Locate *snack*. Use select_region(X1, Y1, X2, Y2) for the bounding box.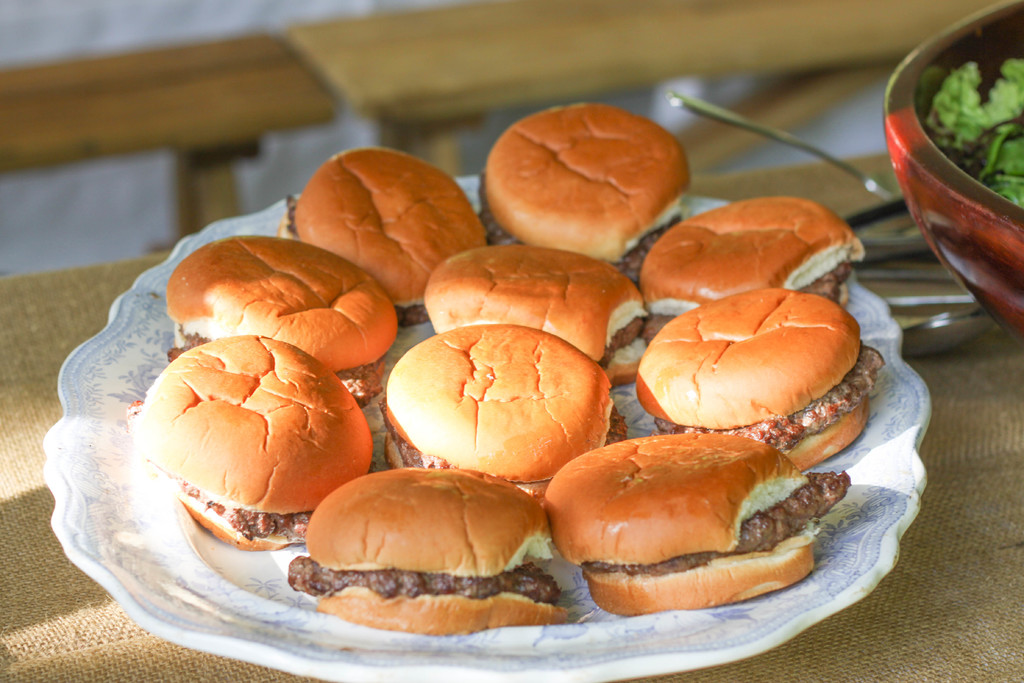
select_region(125, 331, 367, 556).
